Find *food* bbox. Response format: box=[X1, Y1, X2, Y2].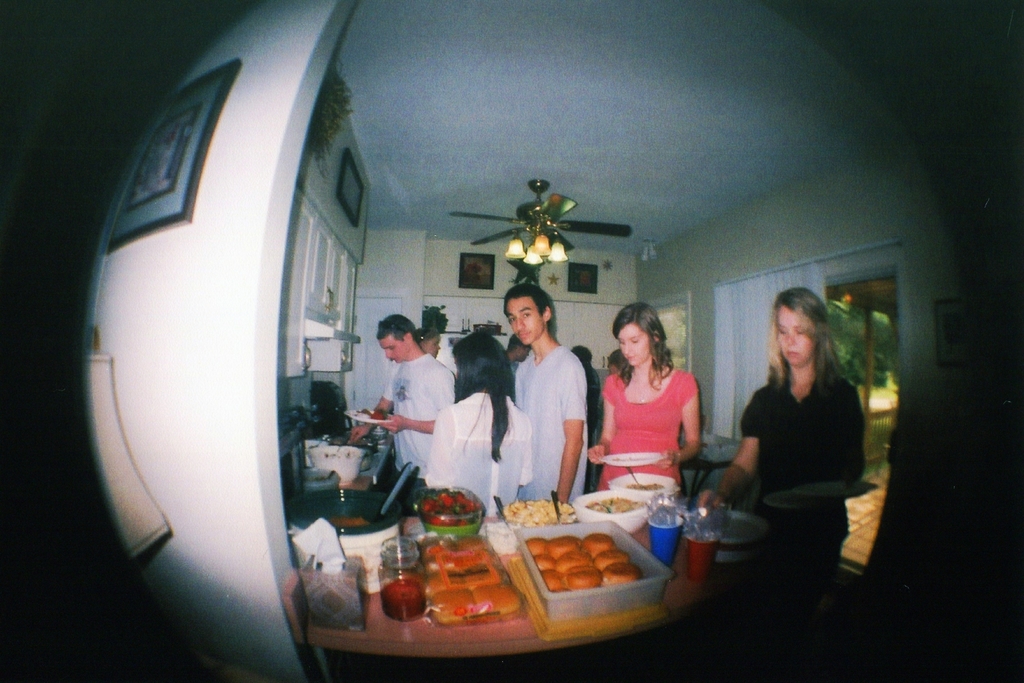
box=[525, 525, 640, 592].
